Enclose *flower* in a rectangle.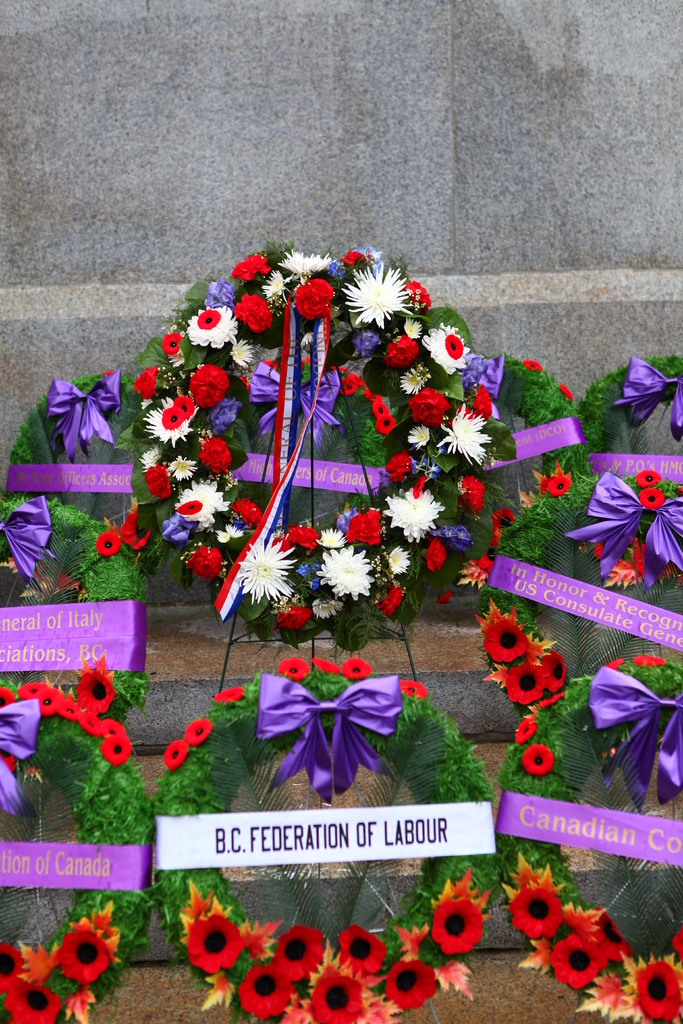
[x1=605, y1=660, x2=625, y2=672].
